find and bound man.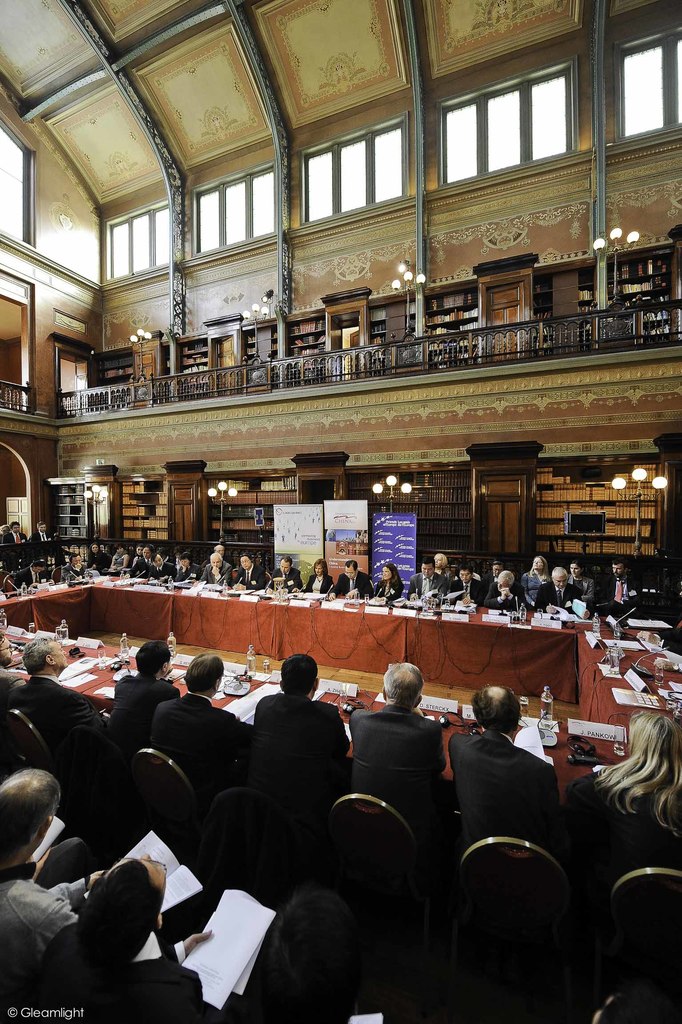
Bound: pyautogui.locateOnScreen(62, 552, 88, 582).
